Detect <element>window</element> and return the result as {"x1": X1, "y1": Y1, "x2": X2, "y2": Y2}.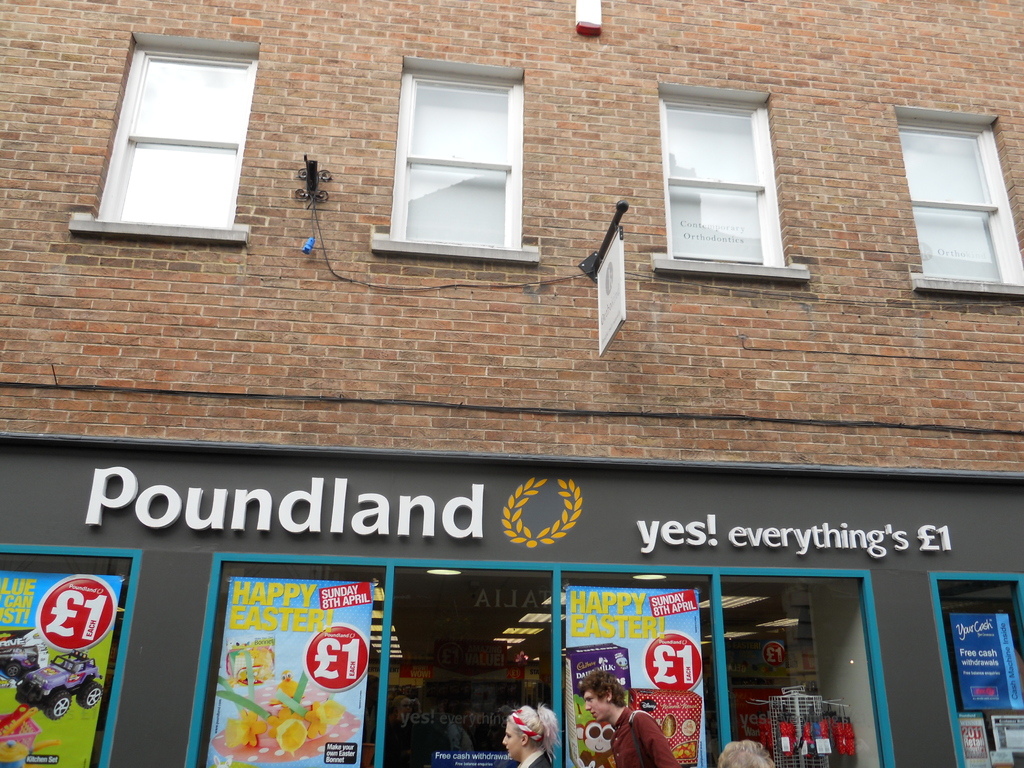
{"x1": 661, "y1": 93, "x2": 804, "y2": 274}.
